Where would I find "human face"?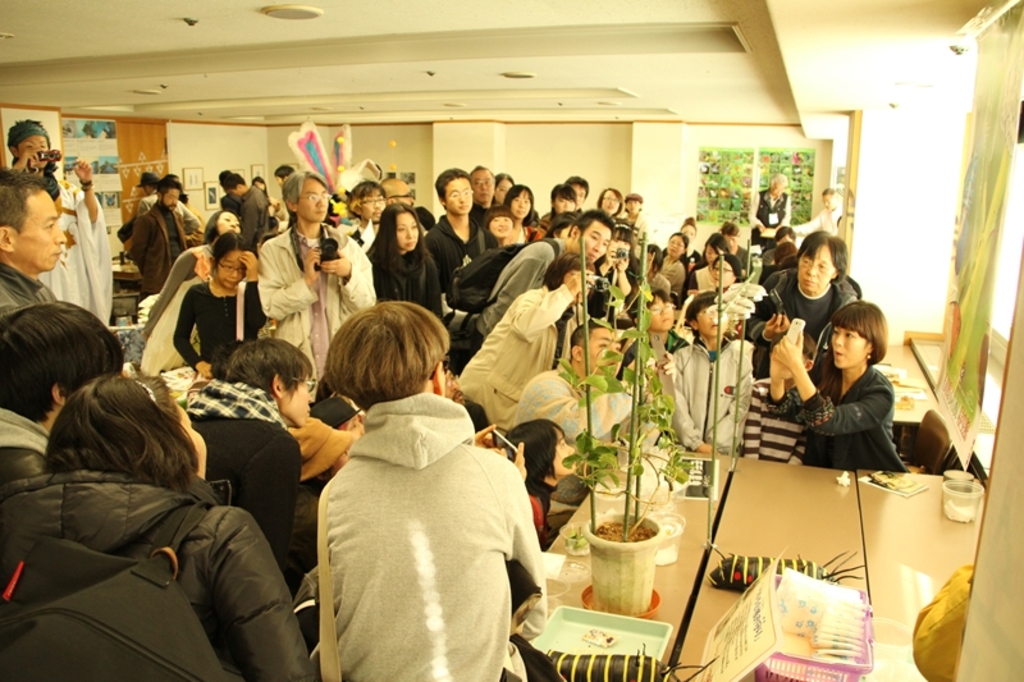
At [x1=396, y1=180, x2=415, y2=210].
